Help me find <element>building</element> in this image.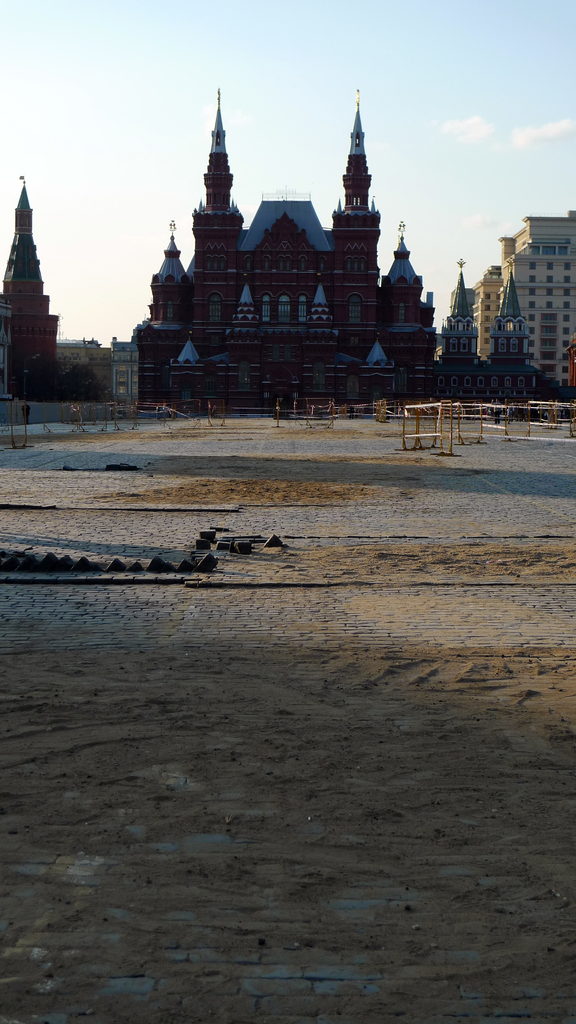
Found it: bbox=[452, 204, 575, 398].
